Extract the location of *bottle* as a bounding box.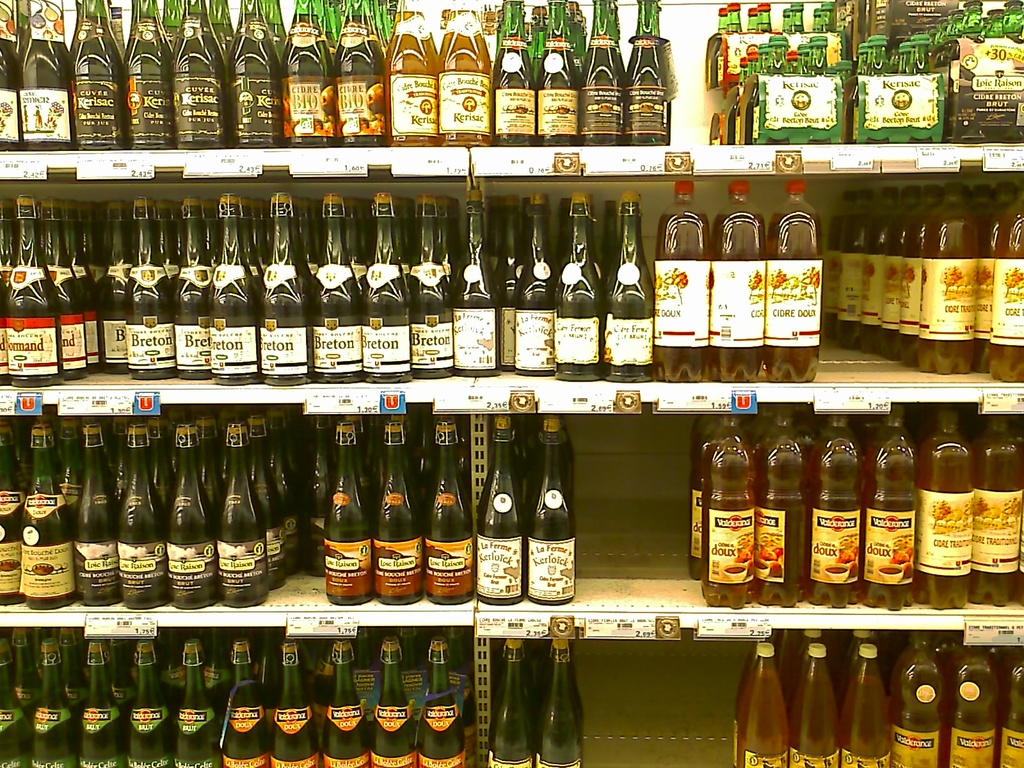
rect(838, 623, 876, 700).
